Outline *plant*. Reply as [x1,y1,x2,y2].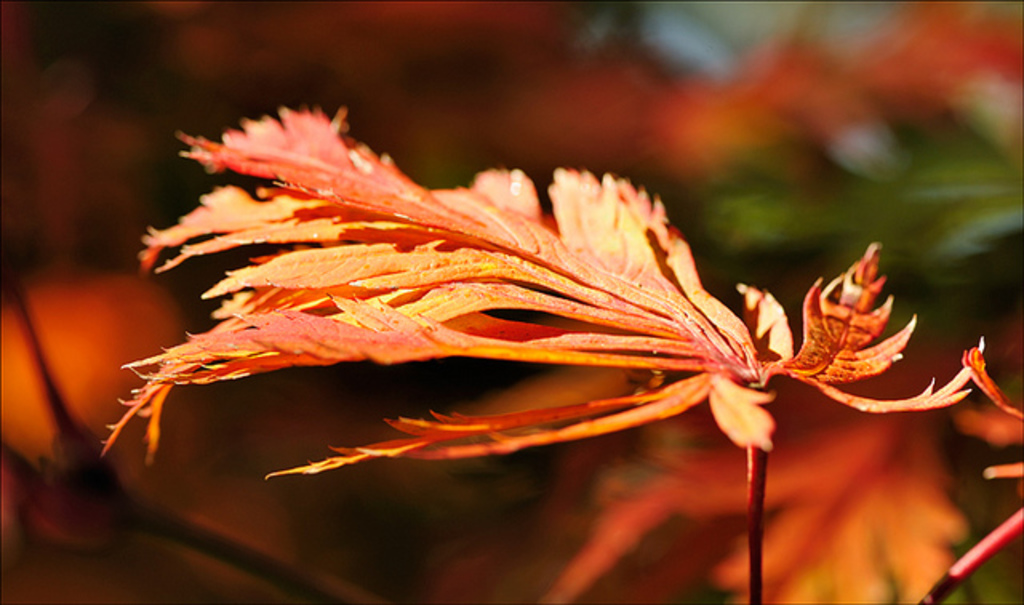
[43,70,1023,573].
